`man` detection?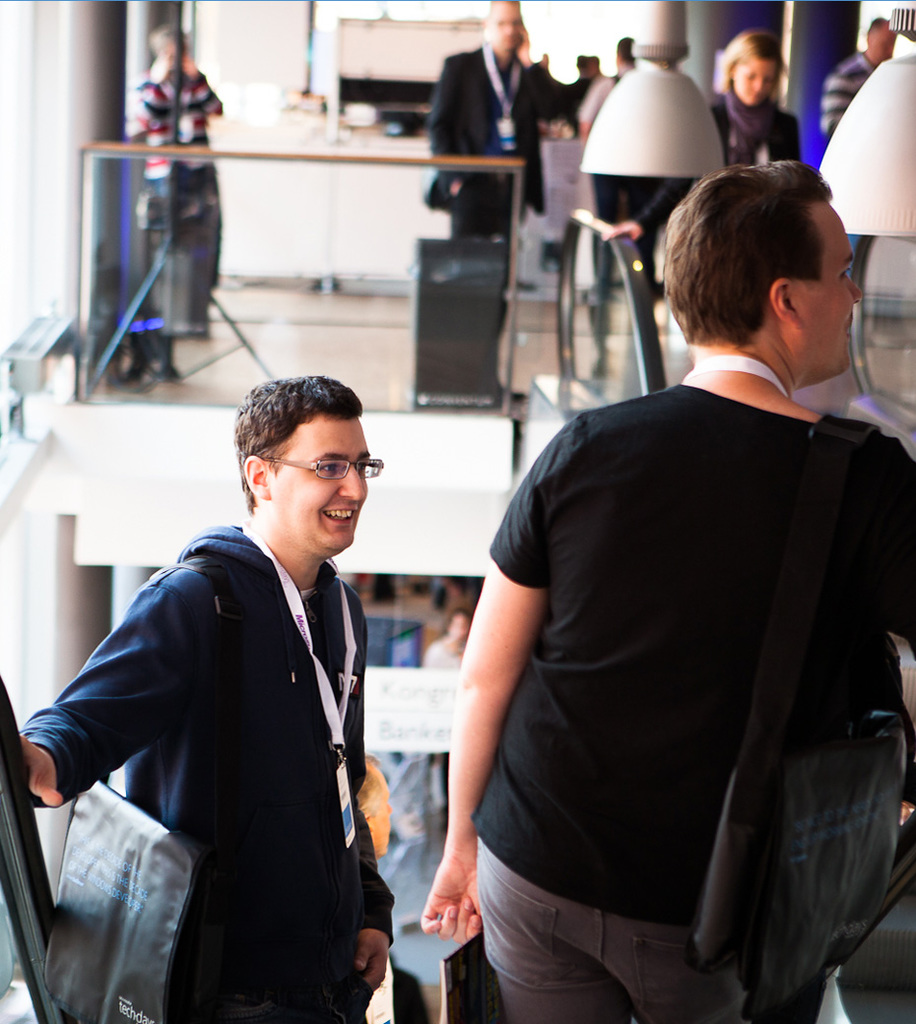
pyautogui.locateOnScreen(418, 0, 586, 257)
